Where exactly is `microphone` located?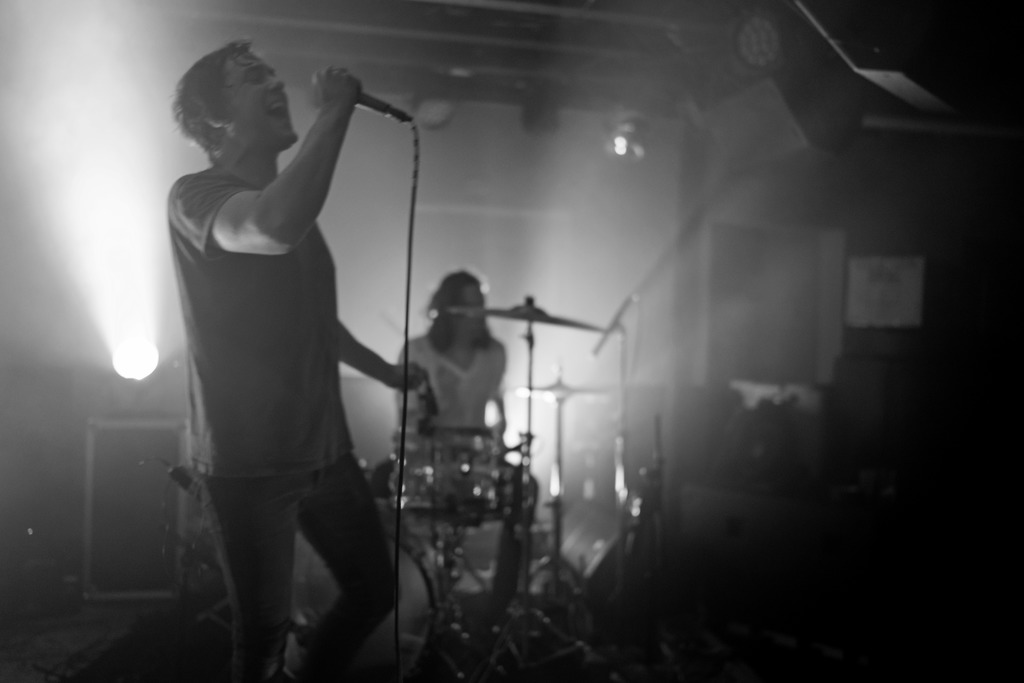
Its bounding box is [351,91,394,113].
